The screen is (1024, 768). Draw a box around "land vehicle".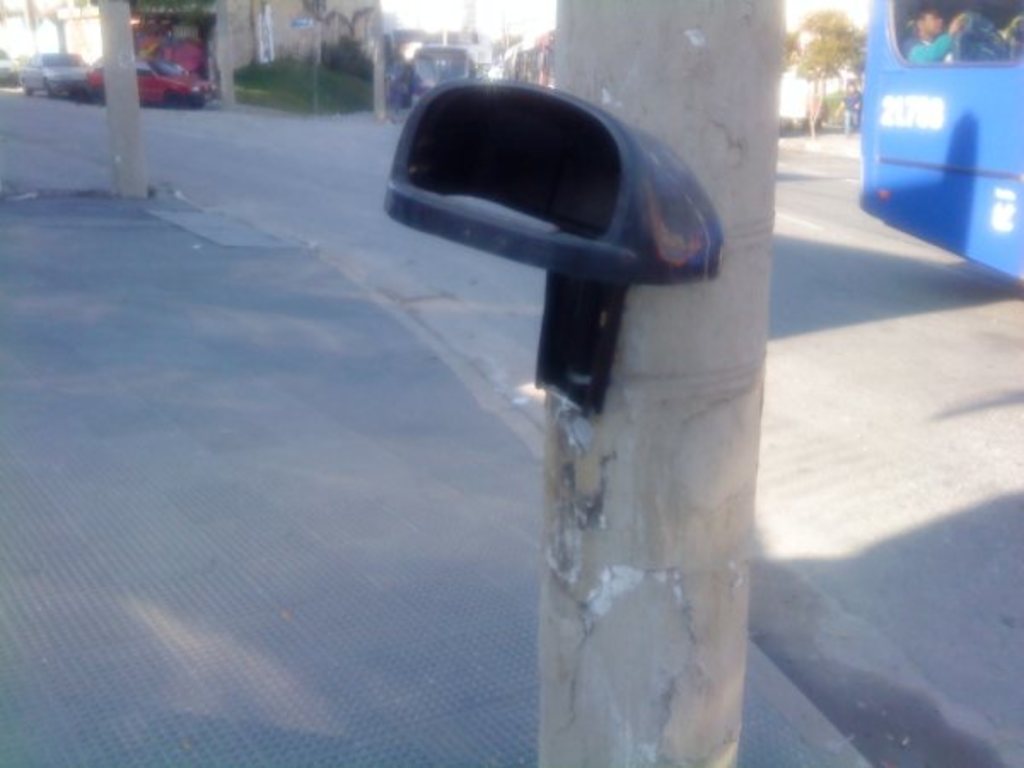
BBox(840, 14, 1023, 244).
